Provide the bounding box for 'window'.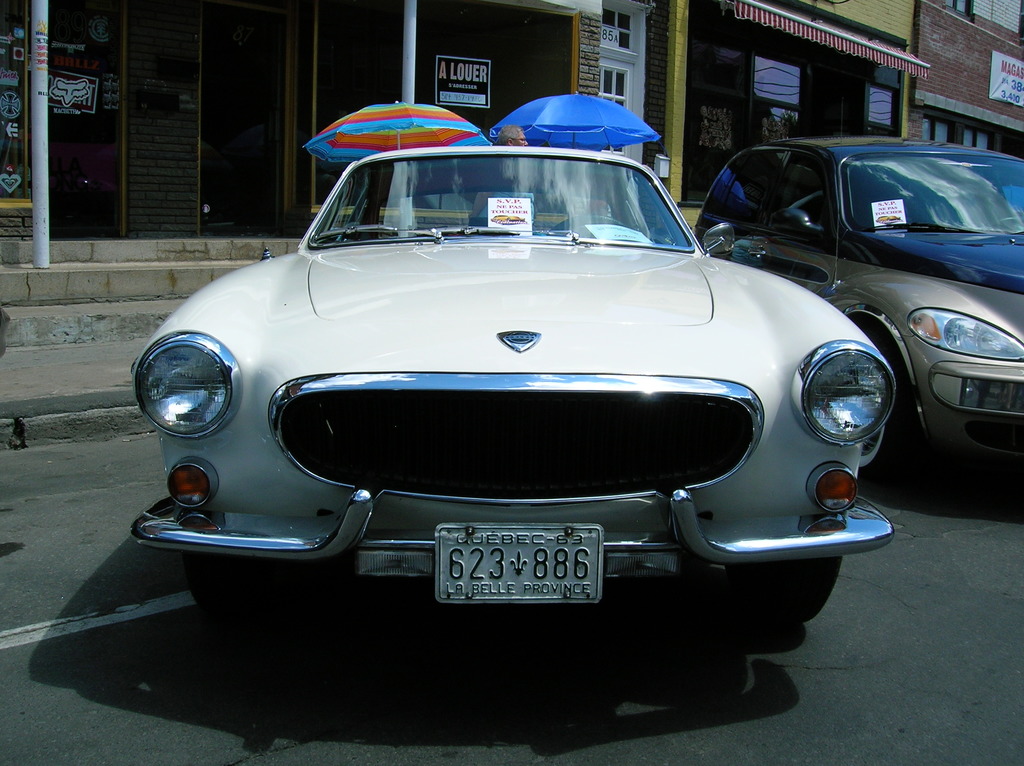
[x1=721, y1=160, x2=780, y2=209].
